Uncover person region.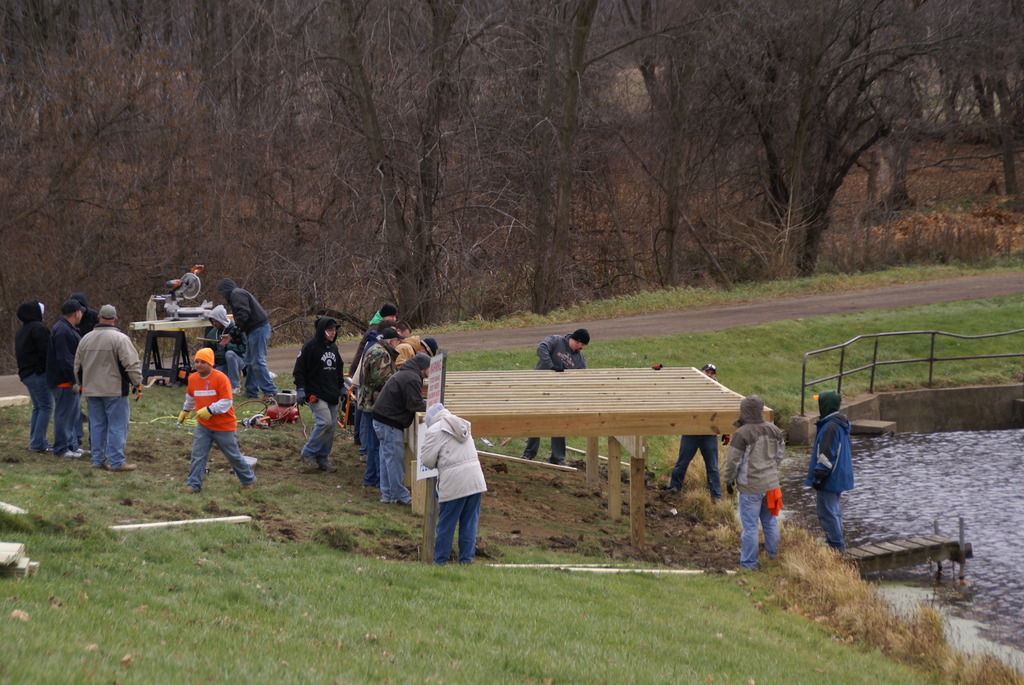
Uncovered: bbox(355, 324, 402, 458).
